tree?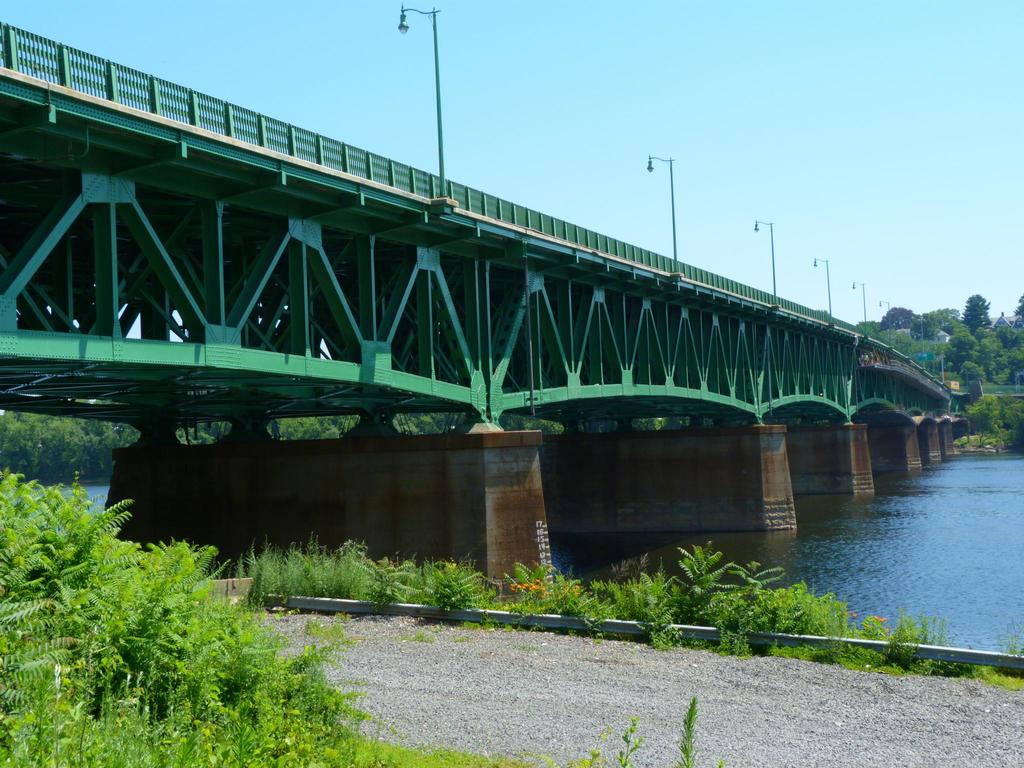
977 330 1003 392
